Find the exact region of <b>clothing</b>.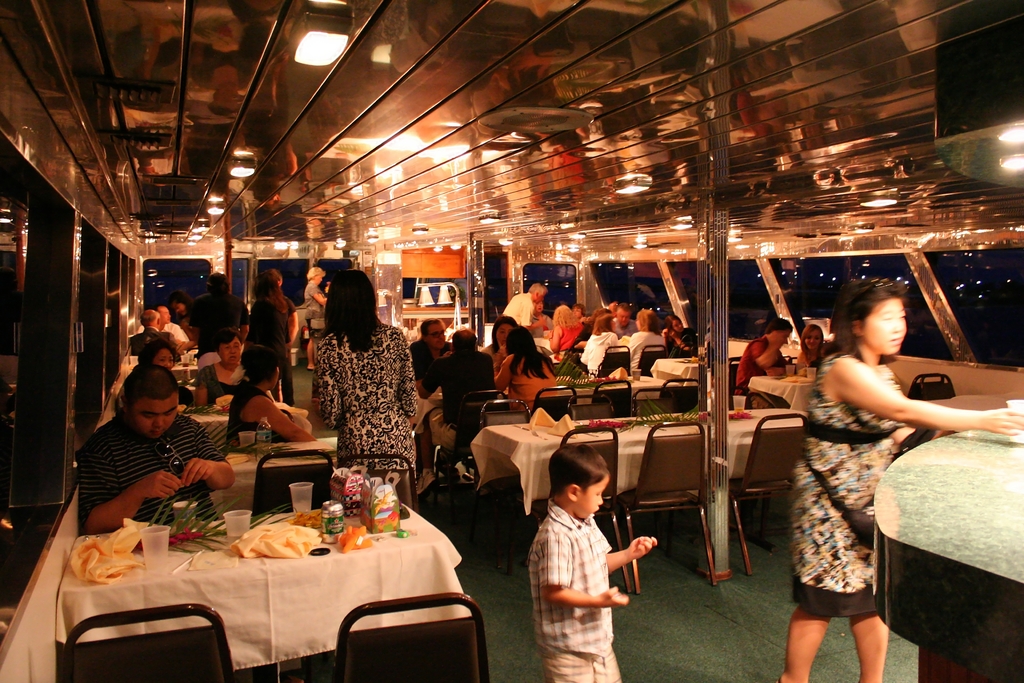
Exact region: [308, 322, 431, 514].
